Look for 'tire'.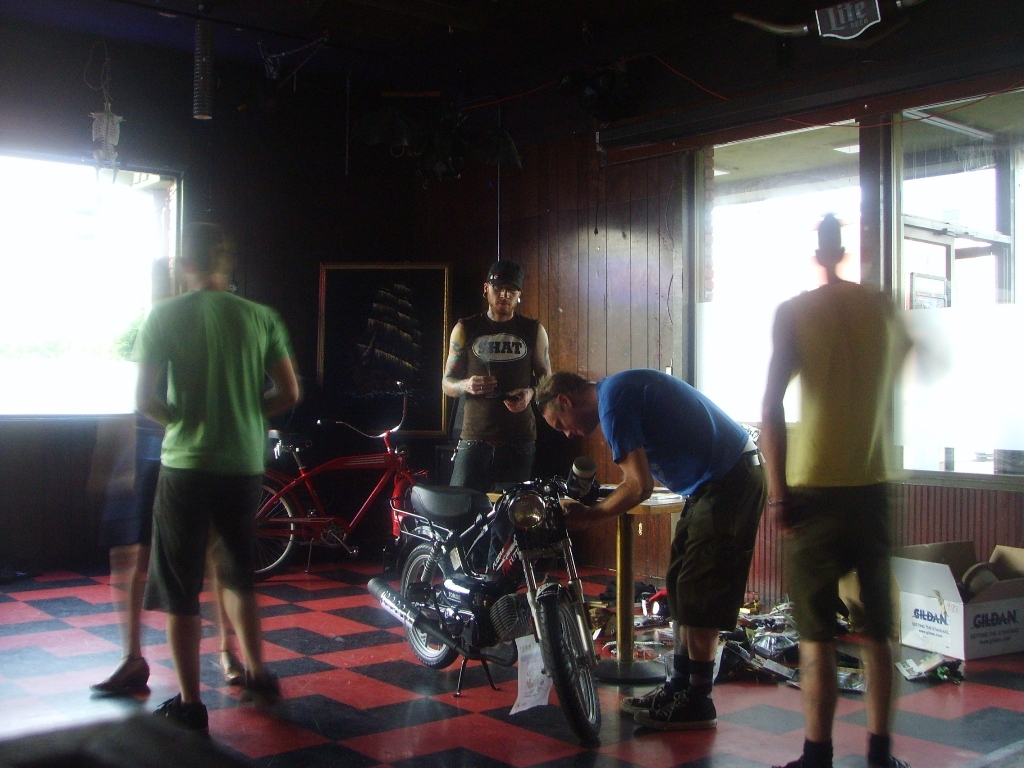
Found: (x1=218, y1=470, x2=299, y2=575).
